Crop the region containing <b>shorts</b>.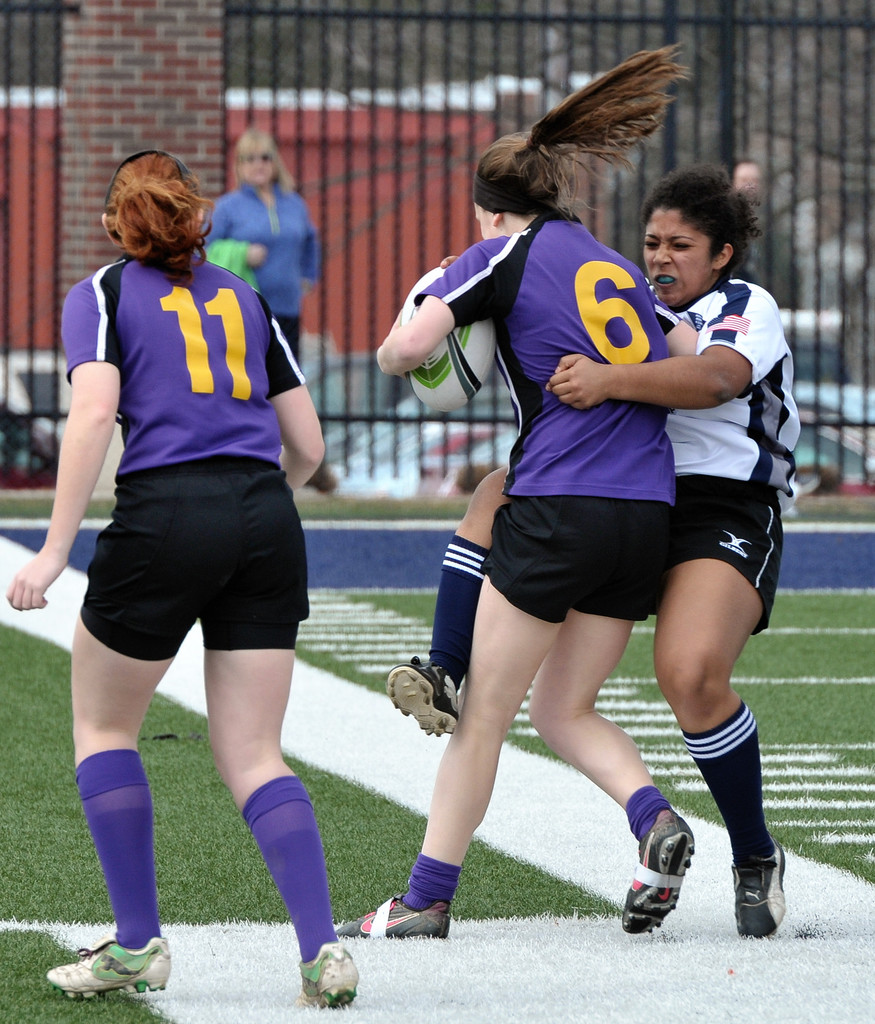
Crop region: [678,473,785,636].
